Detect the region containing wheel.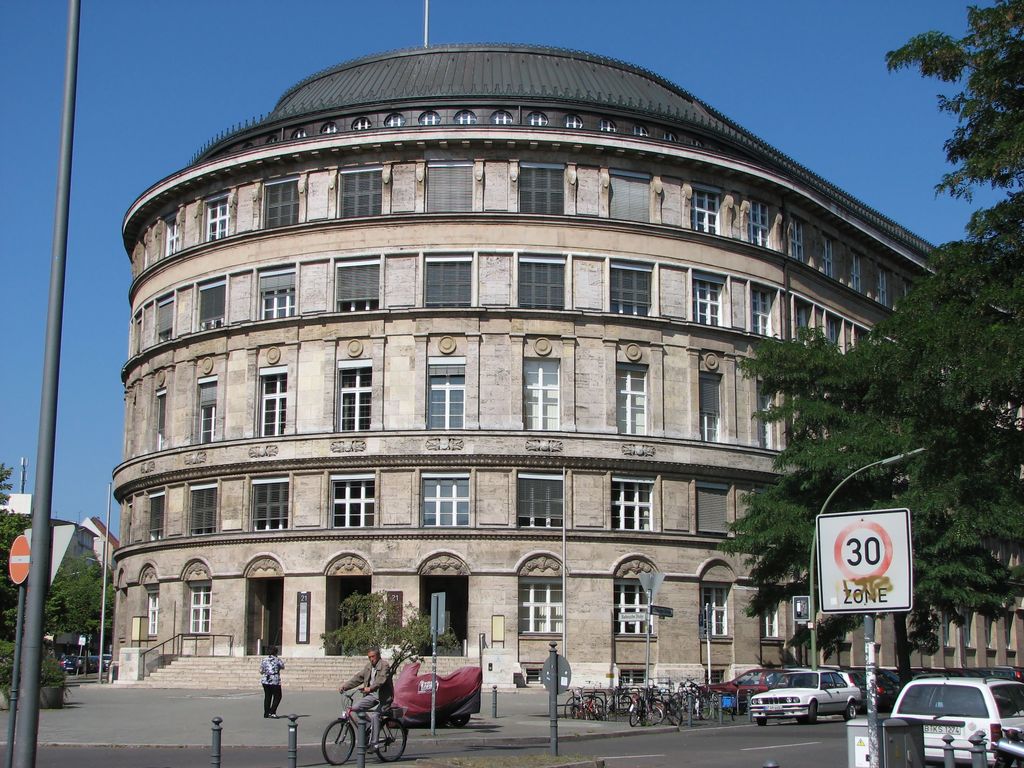
Rect(321, 715, 356, 767).
